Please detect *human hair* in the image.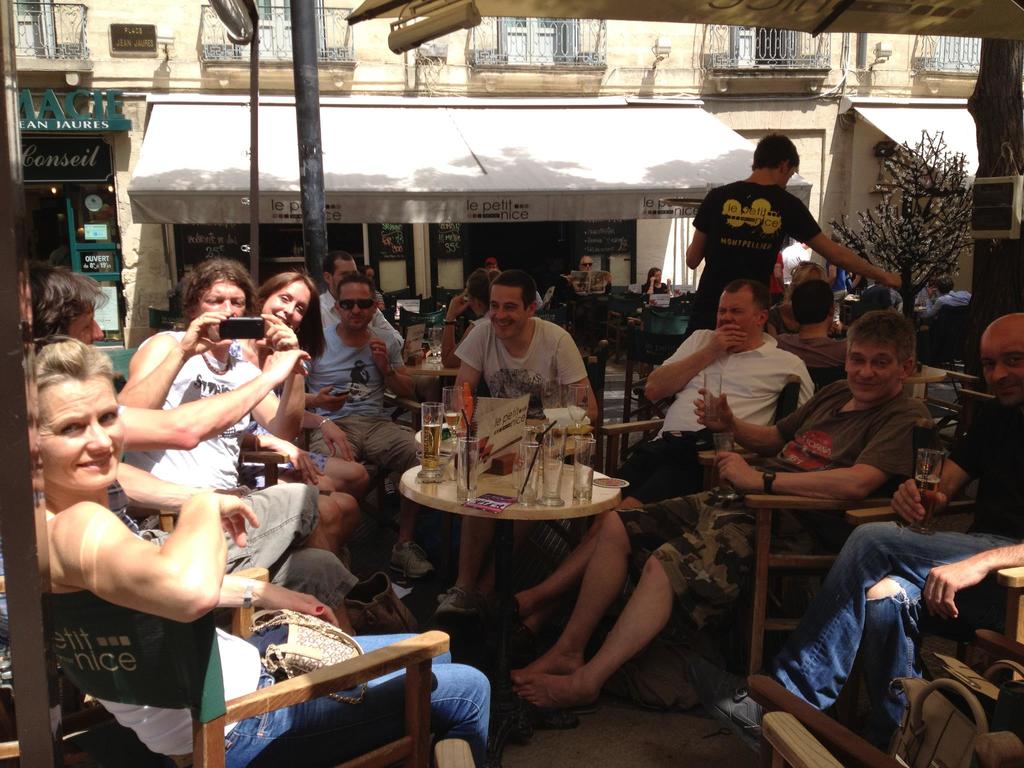
pyautogui.locateOnScreen(749, 132, 803, 175).
